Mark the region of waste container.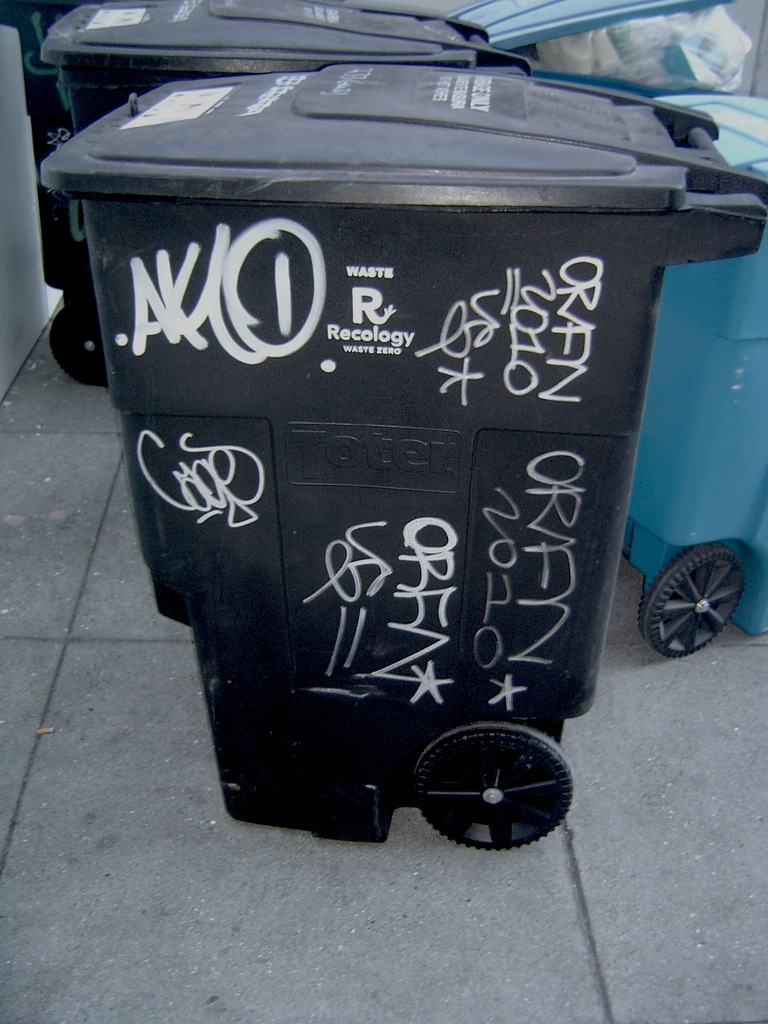
Region: {"x1": 40, "y1": 53, "x2": 767, "y2": 831}.
